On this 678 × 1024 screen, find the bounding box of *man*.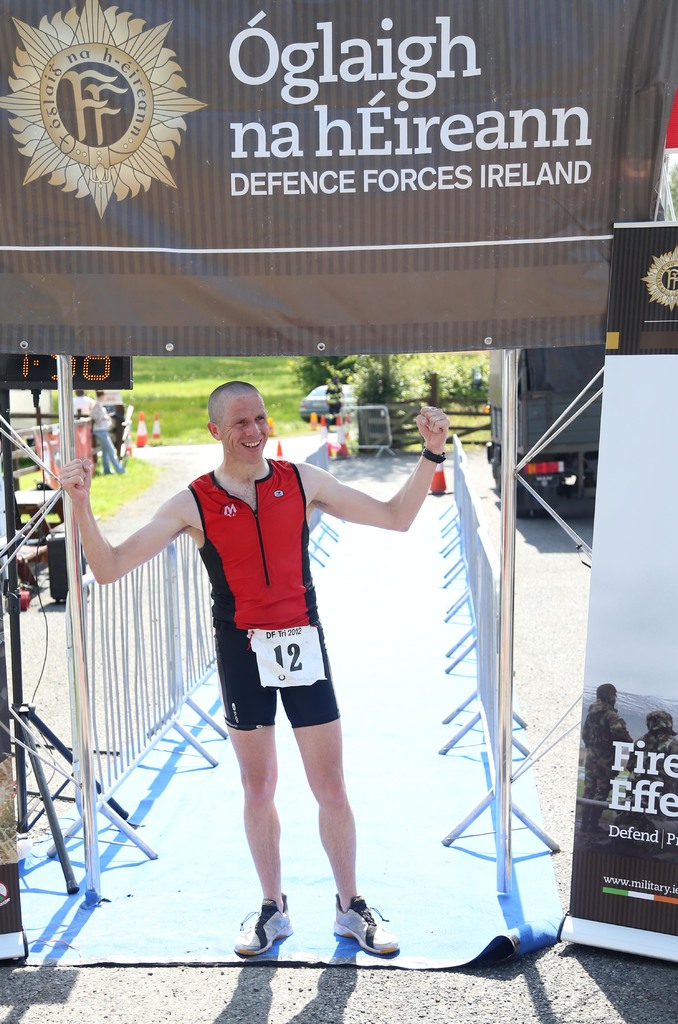
Bounding box: BBox(114, 400, 433, 943).
